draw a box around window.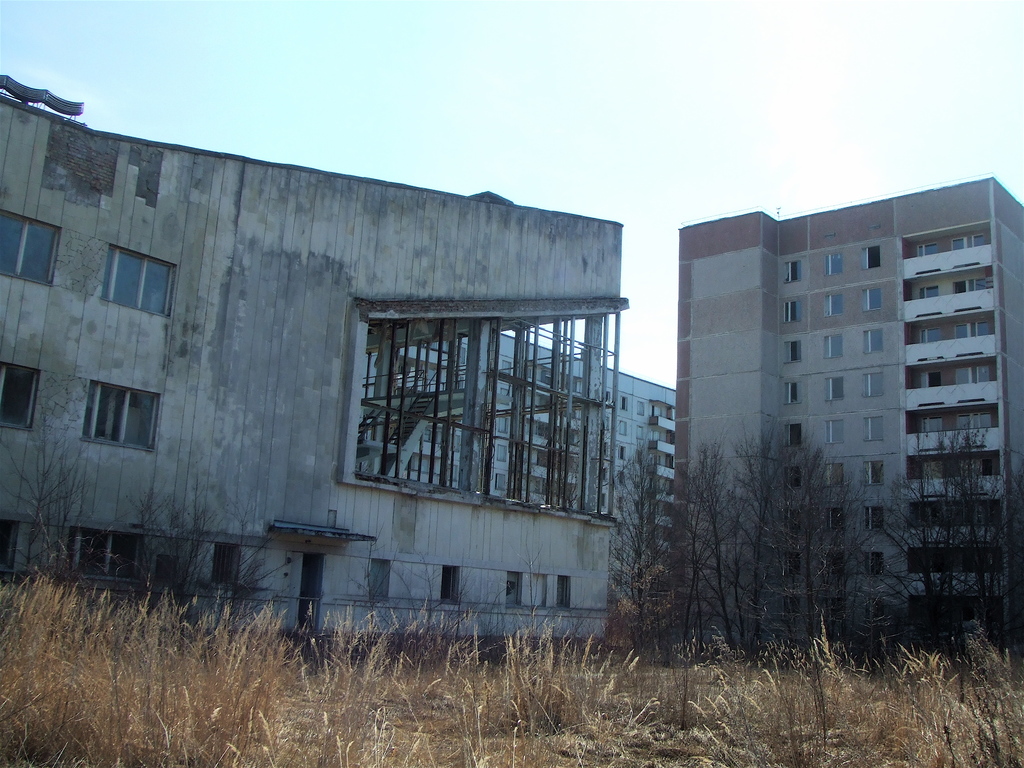
x1=863 y1=457 x2=879 y2=490.
